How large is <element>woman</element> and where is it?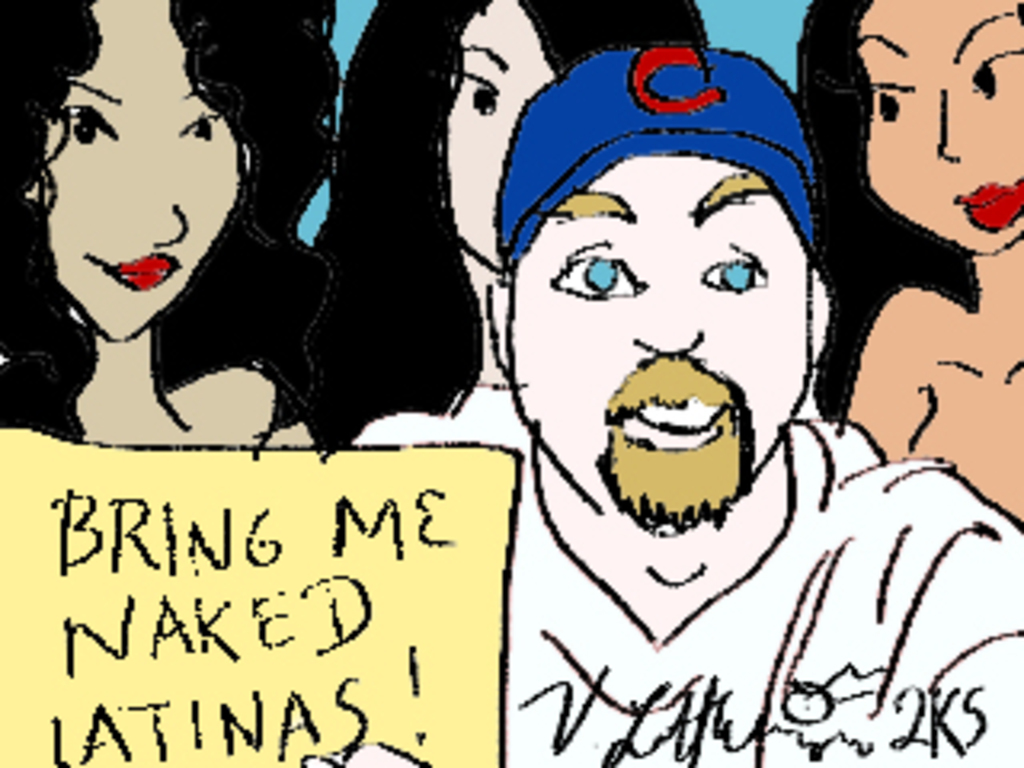
Bounding box: (left=304, top=0, right=726, bottom=426).
